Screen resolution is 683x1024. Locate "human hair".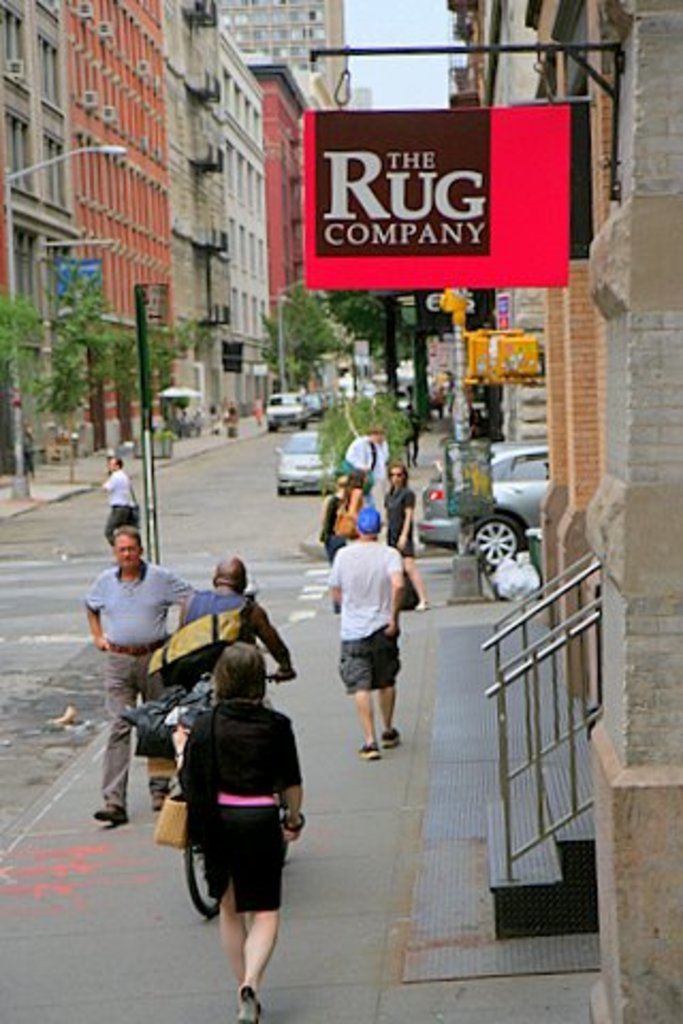
<bbox>194, 649, 273, 717</bbox>.
